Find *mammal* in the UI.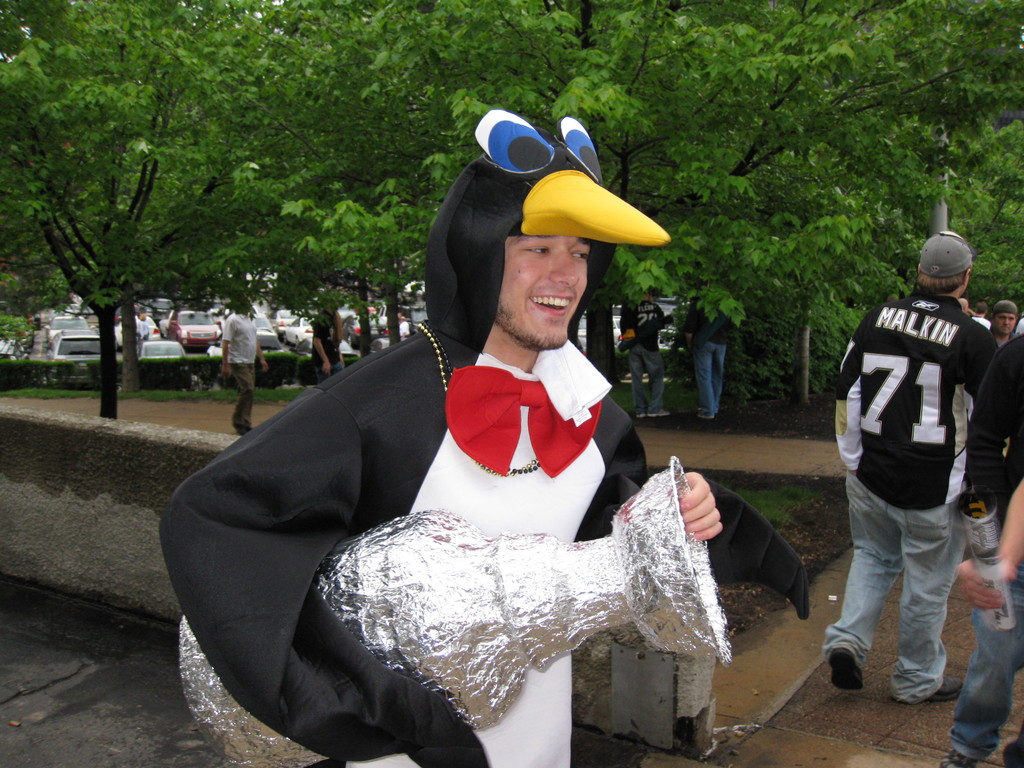
UI element at crop(832, 225, 1002, 704).
